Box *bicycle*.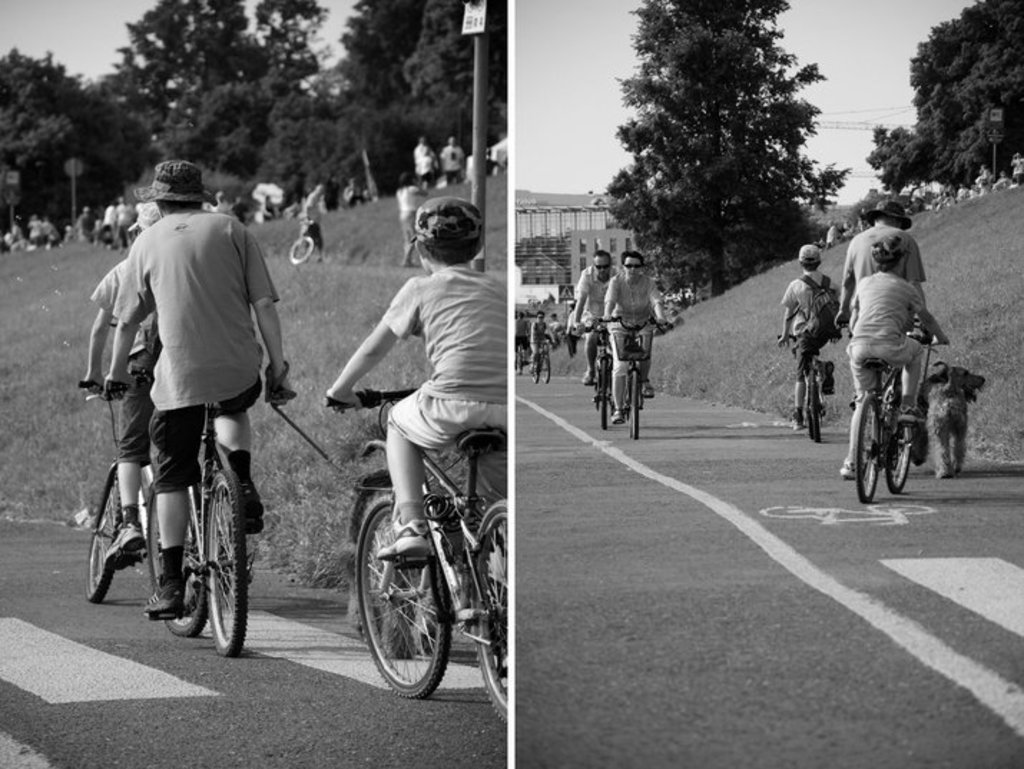
<box>286,219,319,268</box>.
